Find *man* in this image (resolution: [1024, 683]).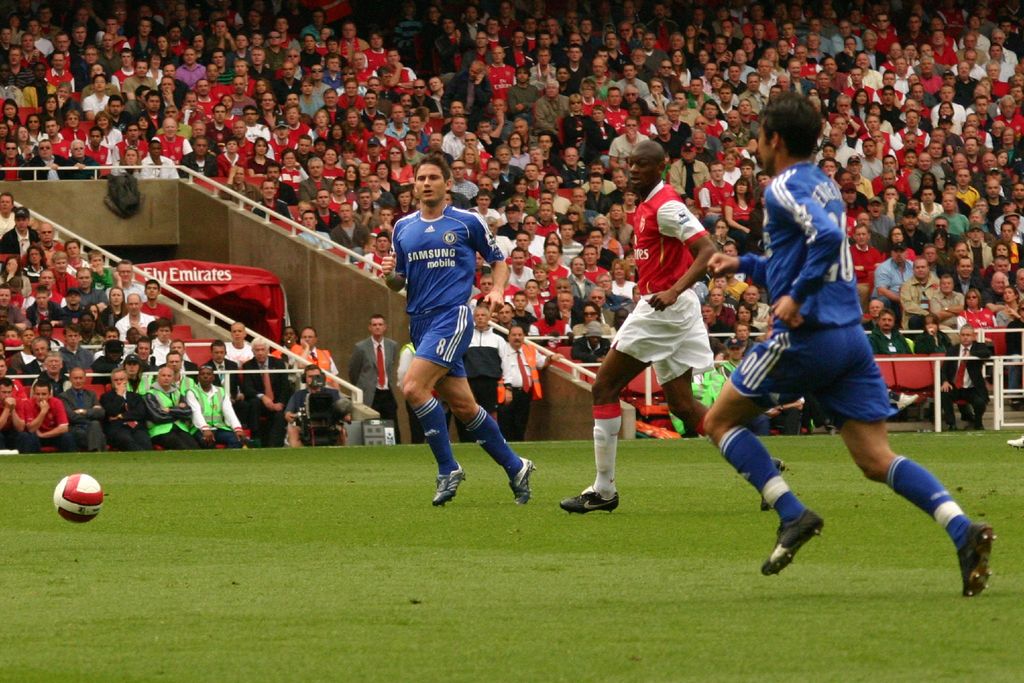
[left=348, top=315, right=403, bottom=441].
